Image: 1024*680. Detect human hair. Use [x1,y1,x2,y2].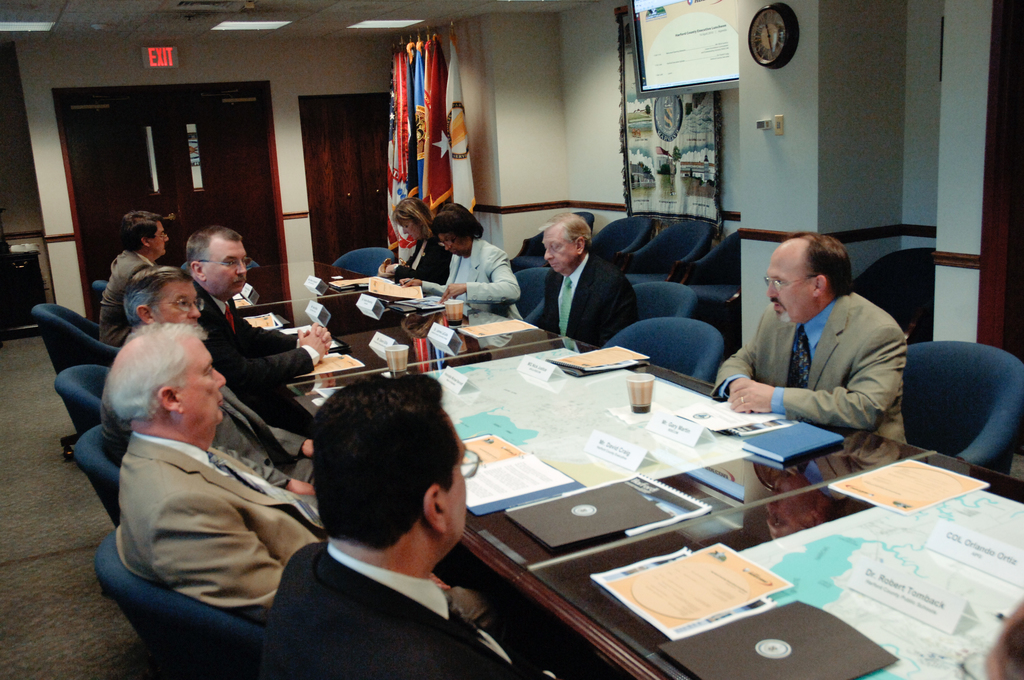
[429,202,485,234].
